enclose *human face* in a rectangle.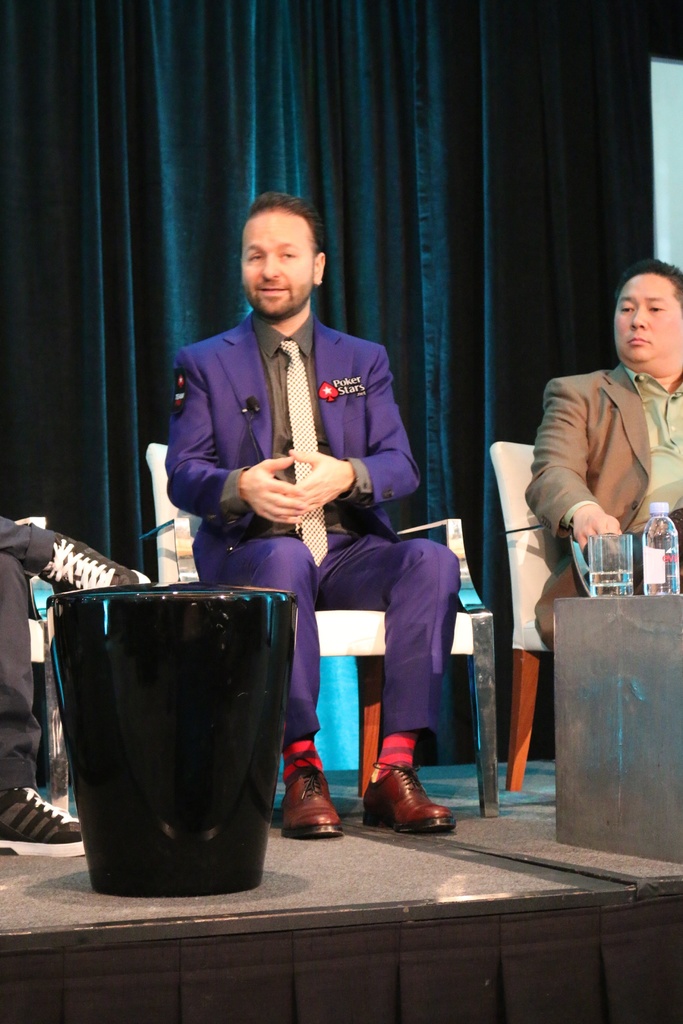
BBox(614, 270, 682, 361).
